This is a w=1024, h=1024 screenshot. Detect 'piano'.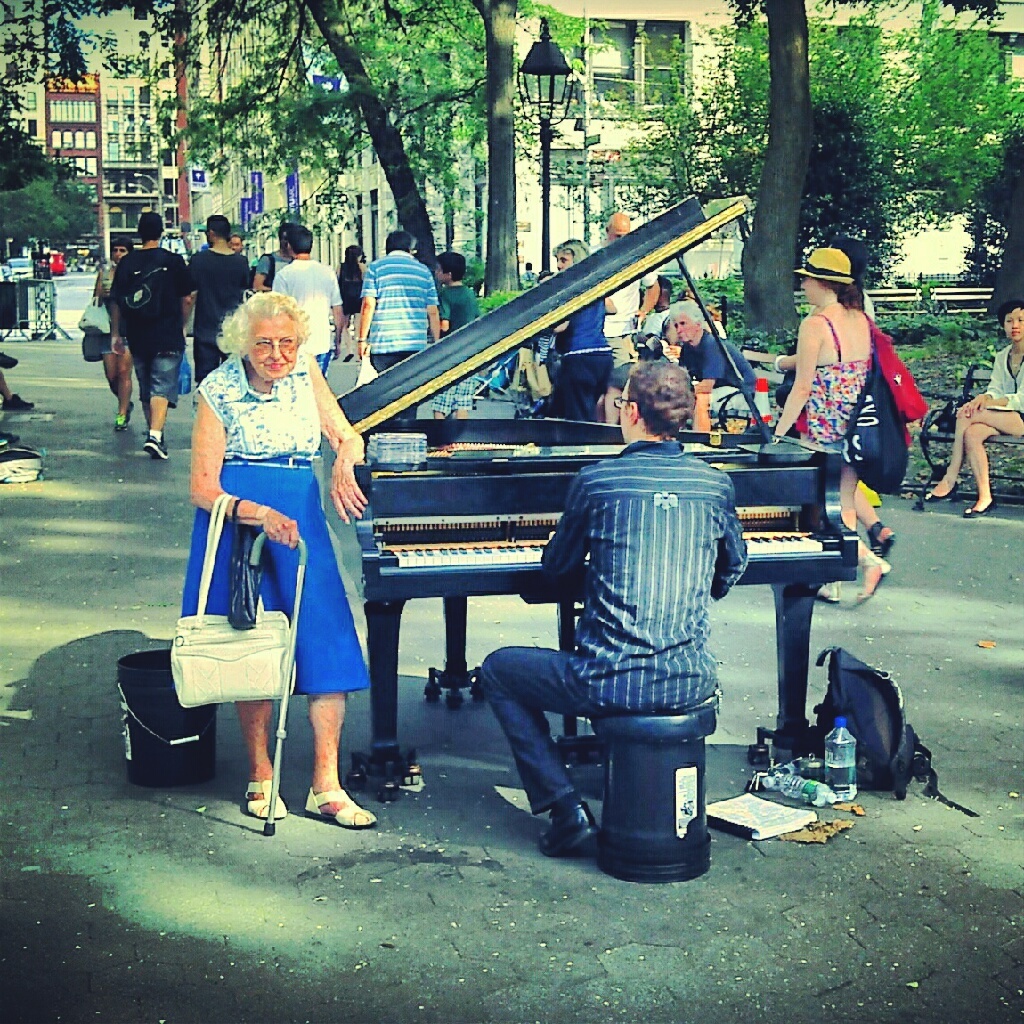
{"x1": 332, "y1": 269, "x2": 814, "y2": 764}.
